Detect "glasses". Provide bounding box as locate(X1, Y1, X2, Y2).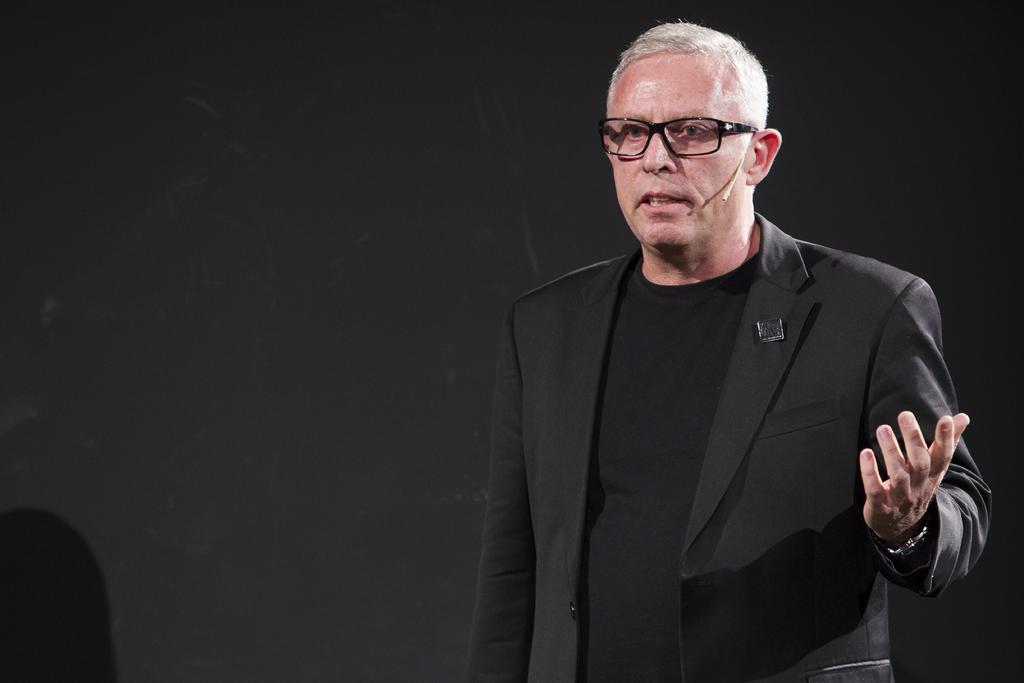
locate(612, 102, 772, 154).
